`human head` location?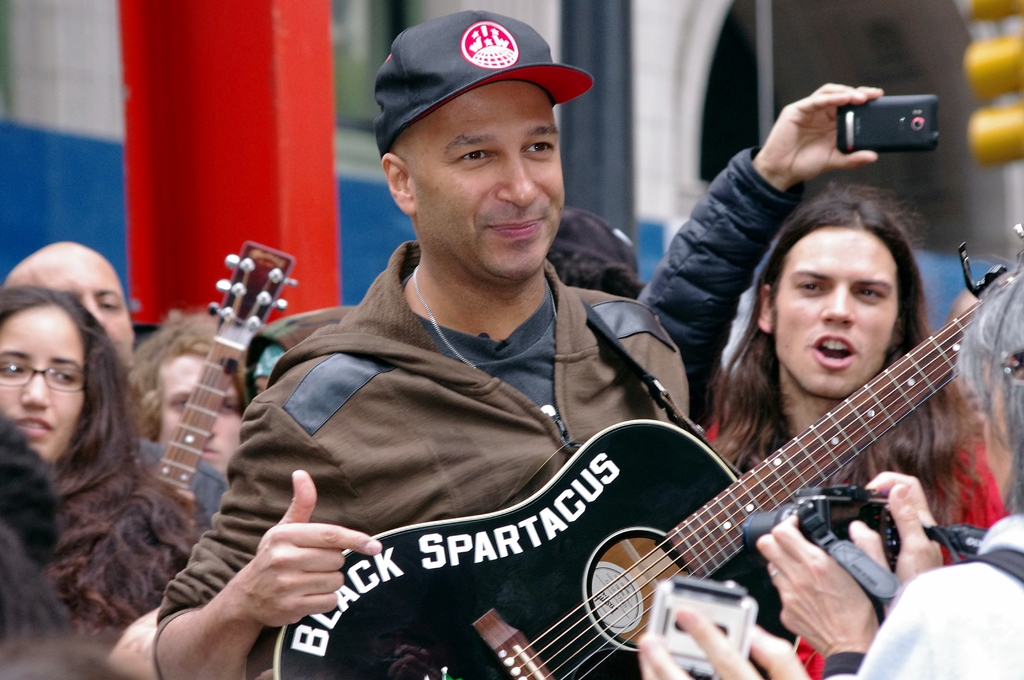
762/197/939/378
